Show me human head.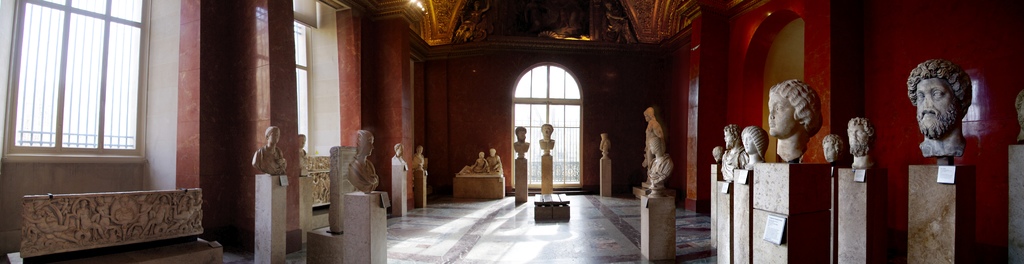
human head is here: box=[264, 126, 285, 148].
